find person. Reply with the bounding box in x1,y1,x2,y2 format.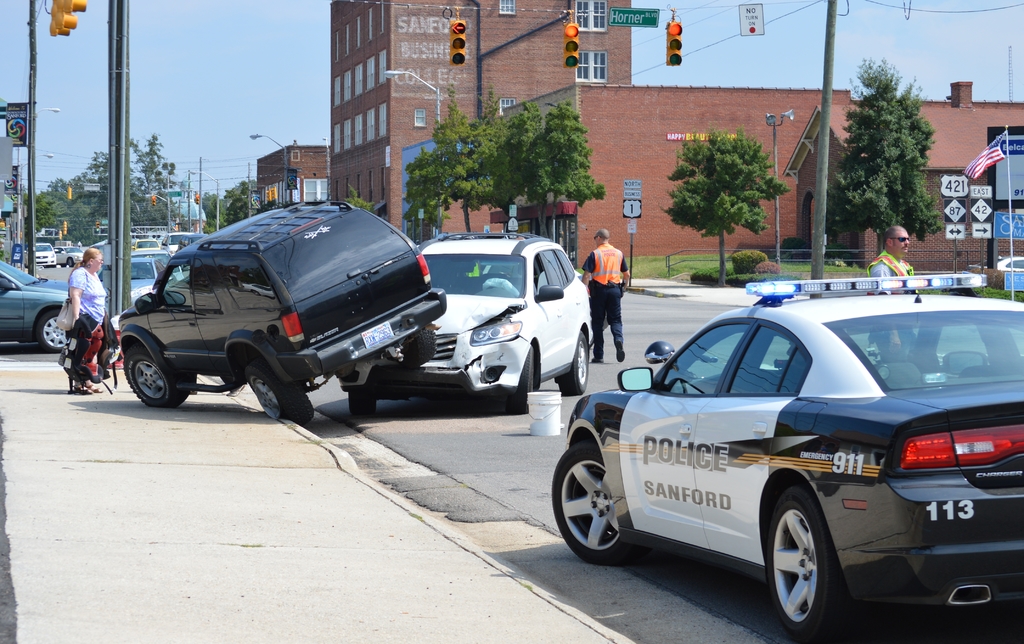
581,228,632,364.
